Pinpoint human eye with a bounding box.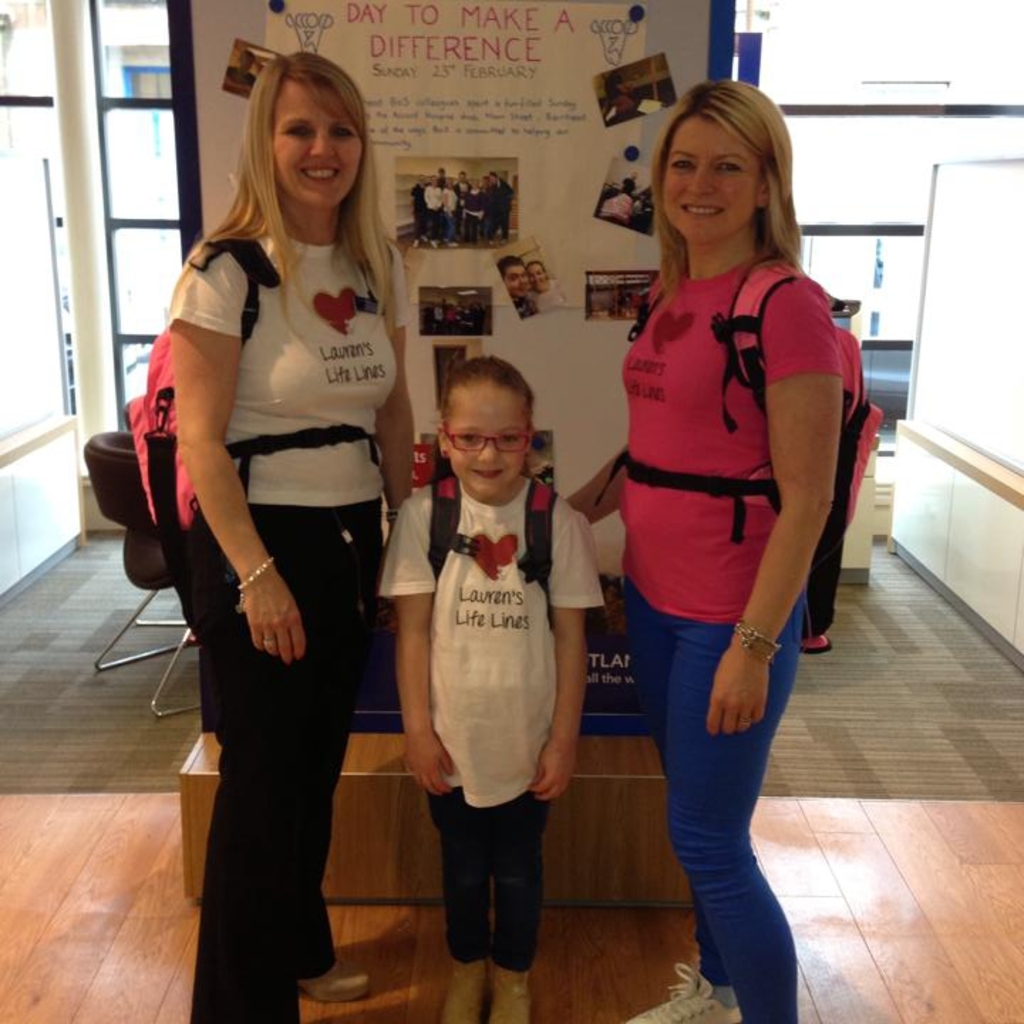
left=499, top=434, right=523, bottom=445.
